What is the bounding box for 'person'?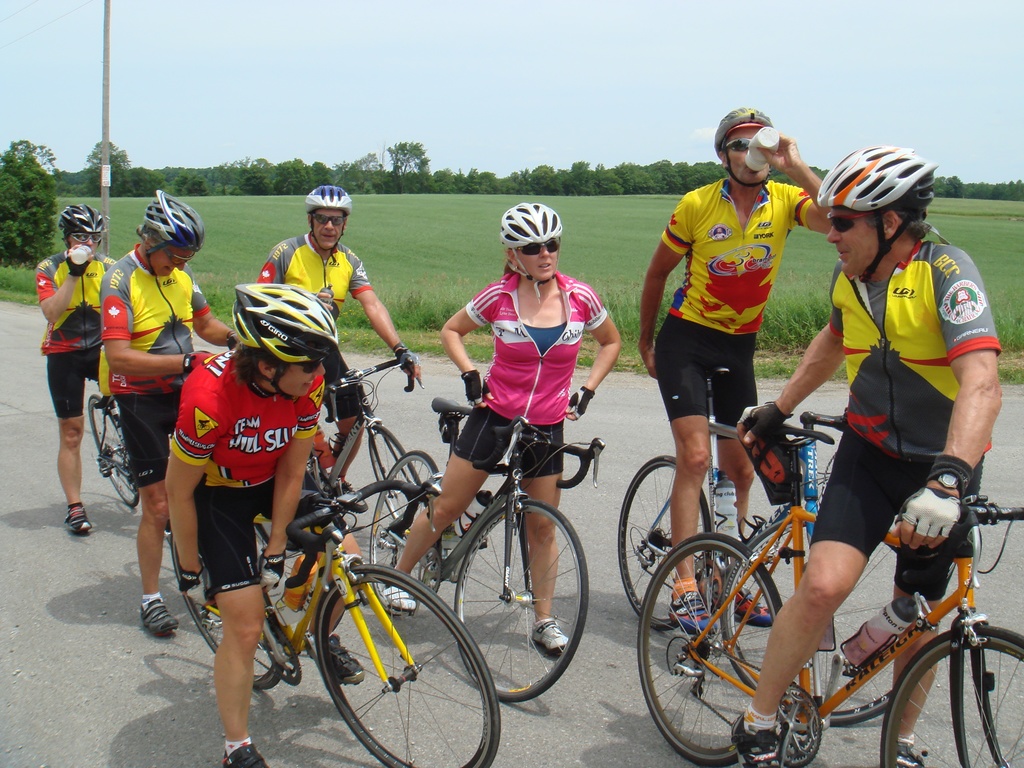
(380,204,629,668).
